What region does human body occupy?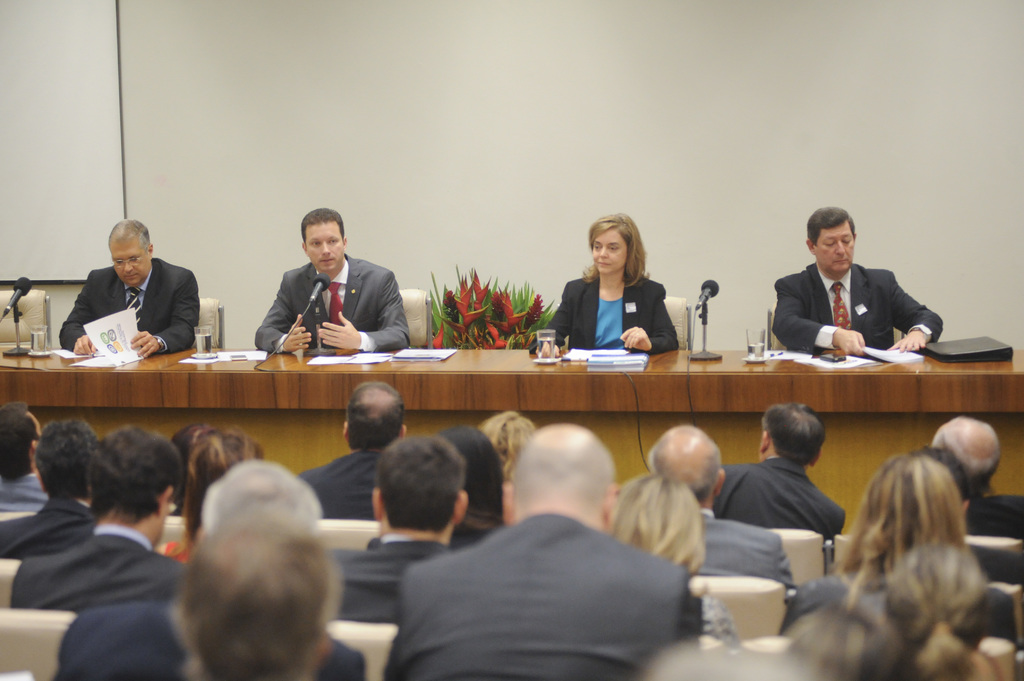
x1=0 y1=497 x2=98 y2=562.
